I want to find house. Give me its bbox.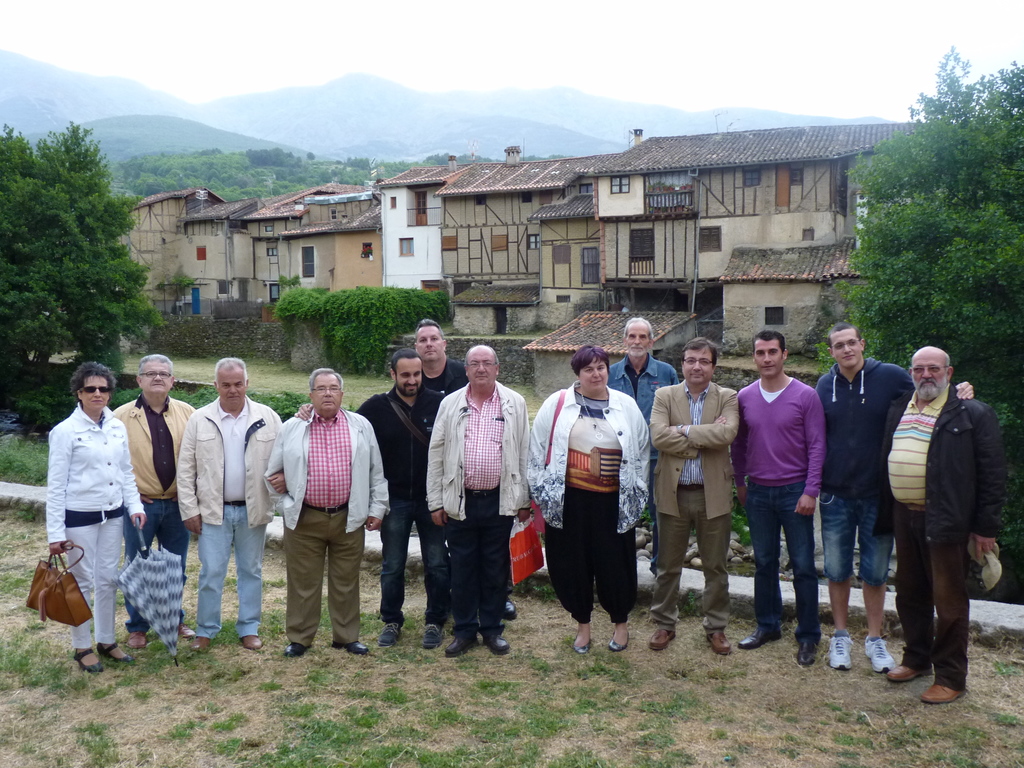
left=429, top=141, right=579, bottom=287.
